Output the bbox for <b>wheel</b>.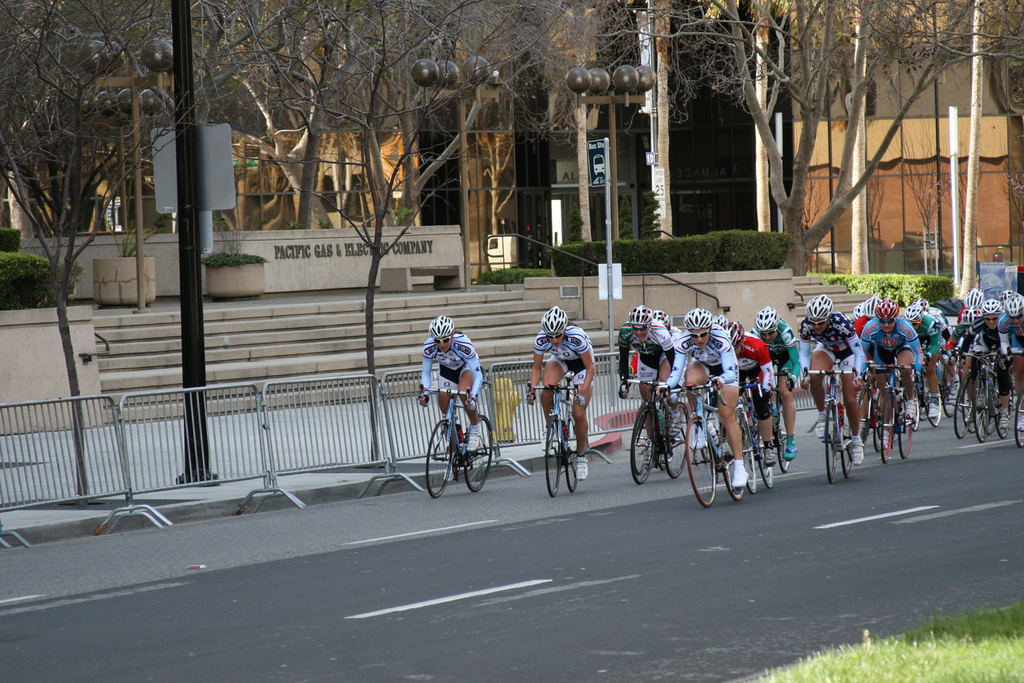
left=429, top=406, right=483, bottom=499.
